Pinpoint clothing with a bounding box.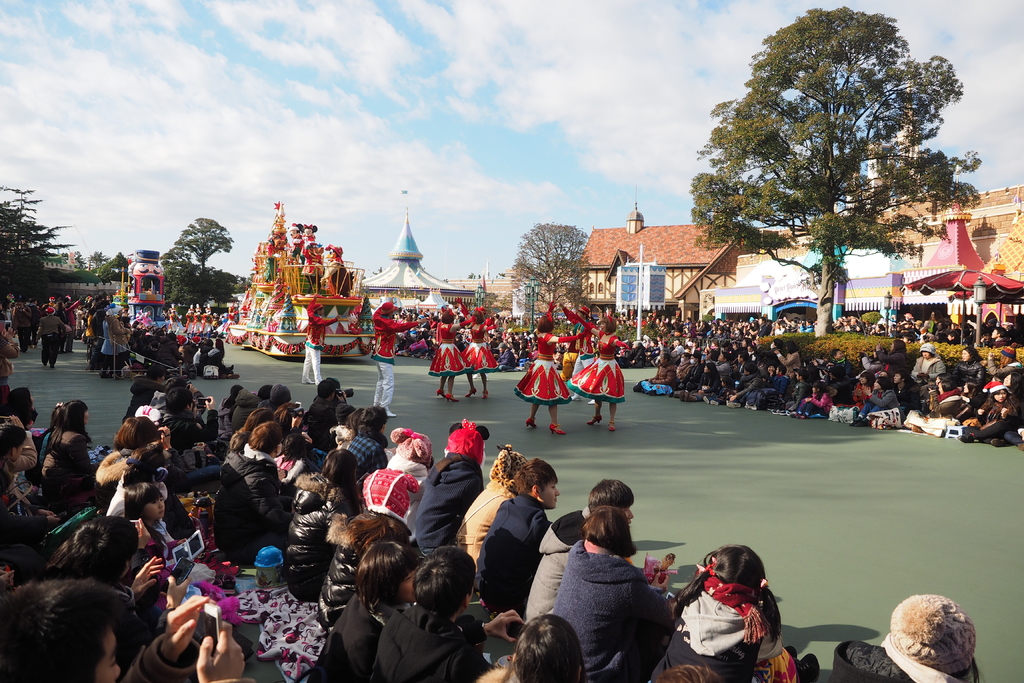
bbox=[33, 311, 56, 360].
